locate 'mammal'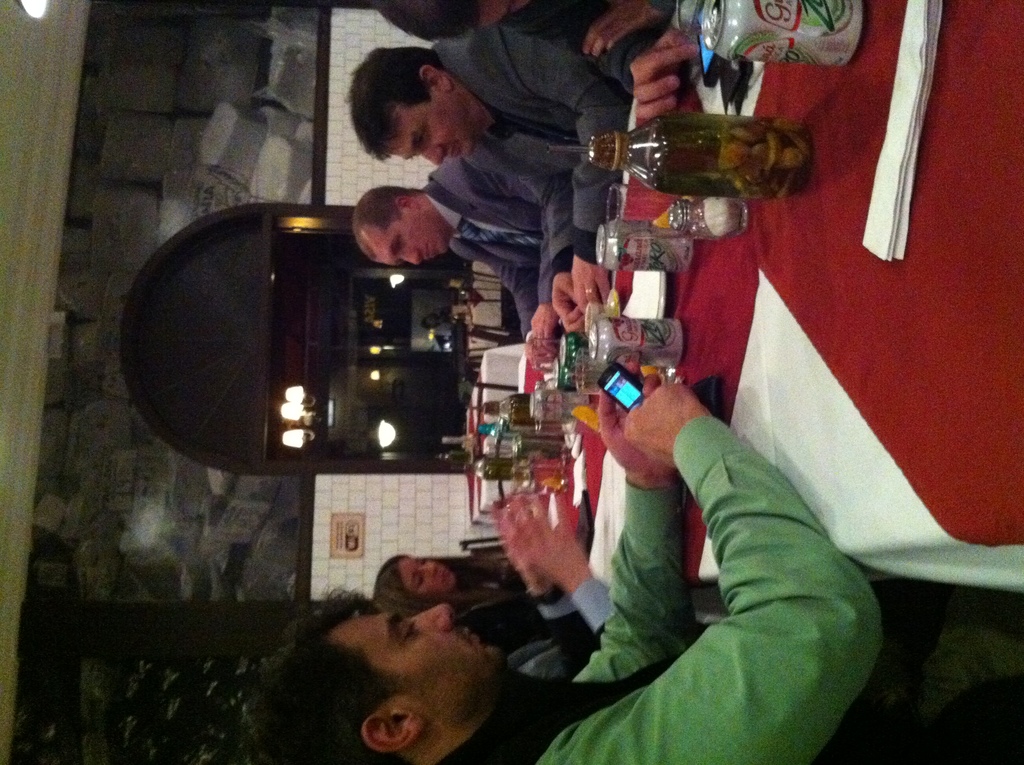
detection(372, 553, 549, 673)
